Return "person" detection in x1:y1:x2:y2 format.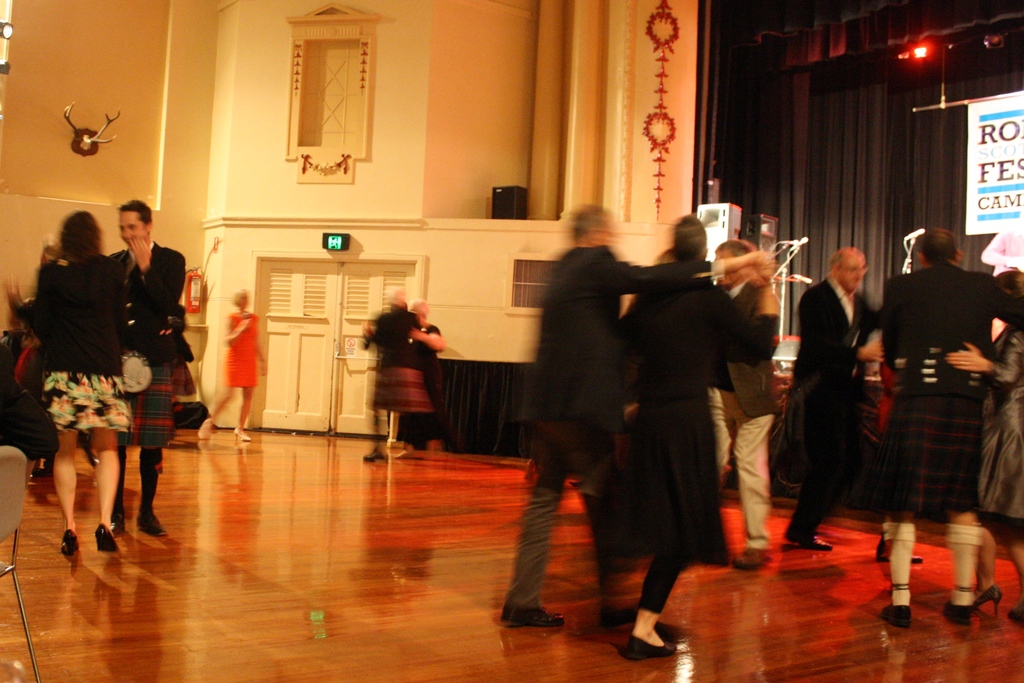
357:290:444:465.
